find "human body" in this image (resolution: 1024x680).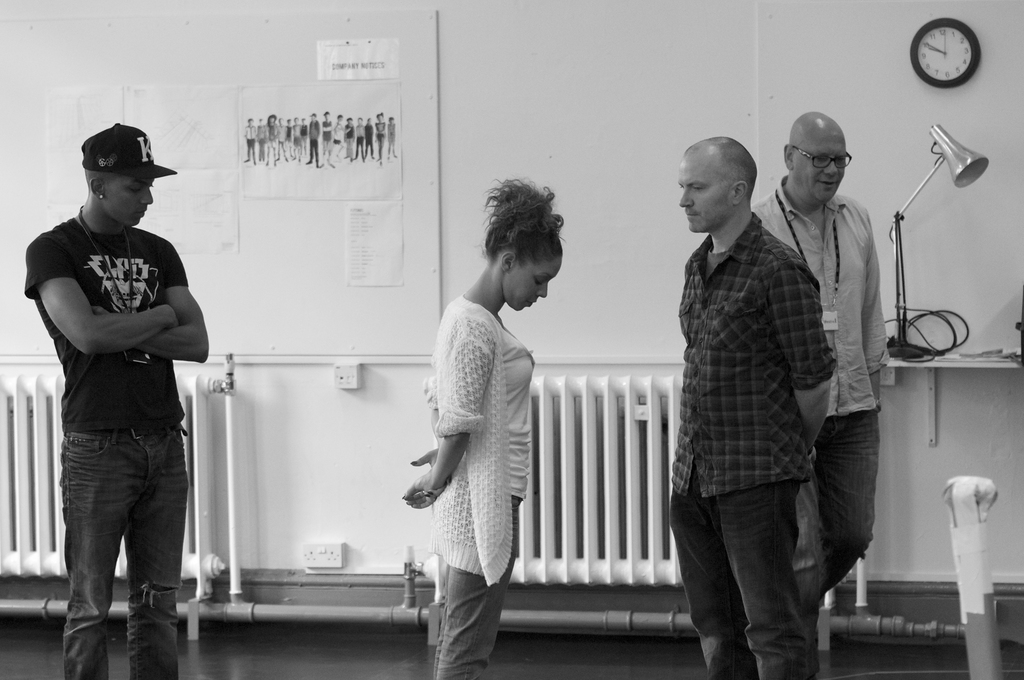
<box>754,109,892,679</box>.
